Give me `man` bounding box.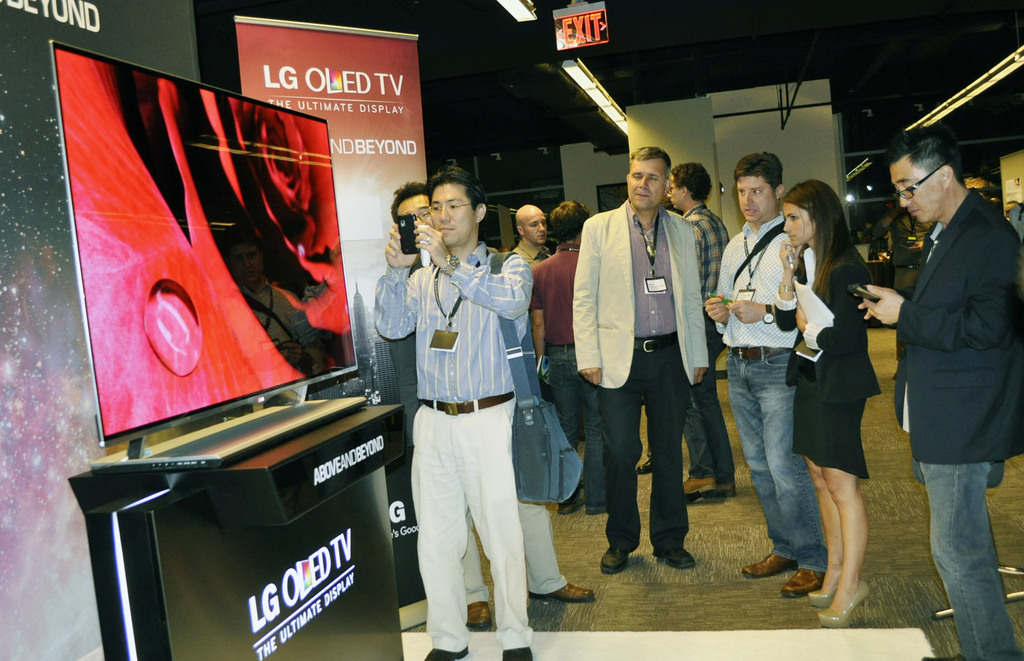
[x1=364, y1=162, x2=536, y2=660].
